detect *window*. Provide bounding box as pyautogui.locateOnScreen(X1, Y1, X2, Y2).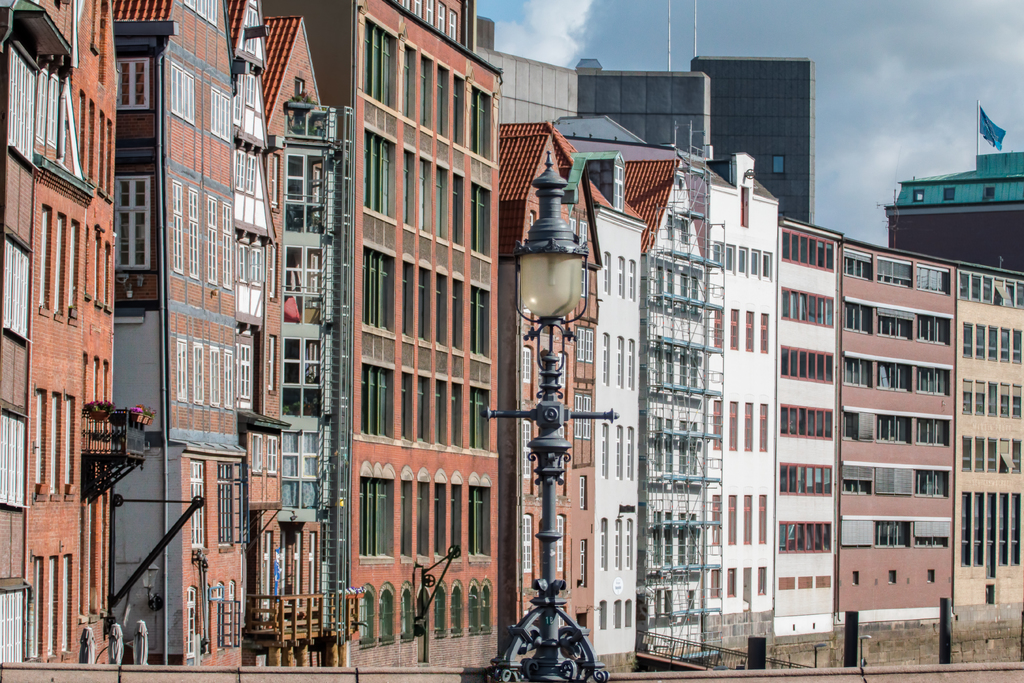
pyautogui.locateOnScreen(236, 346, 250, 401).
